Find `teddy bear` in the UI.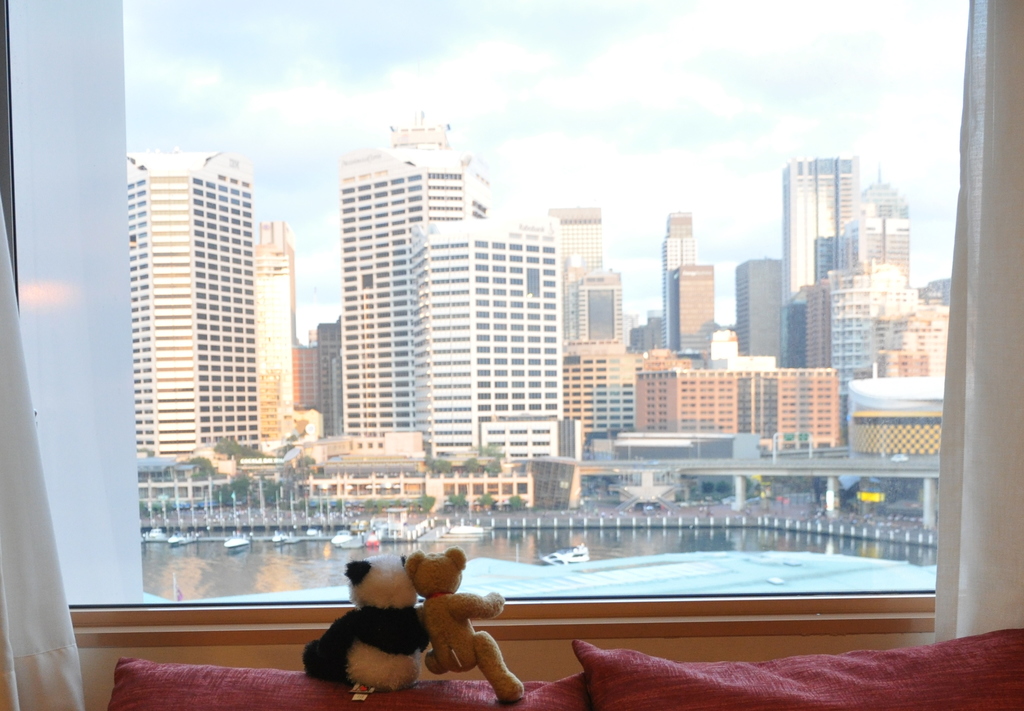
UI element at detection(301, 550, 429, 692).
